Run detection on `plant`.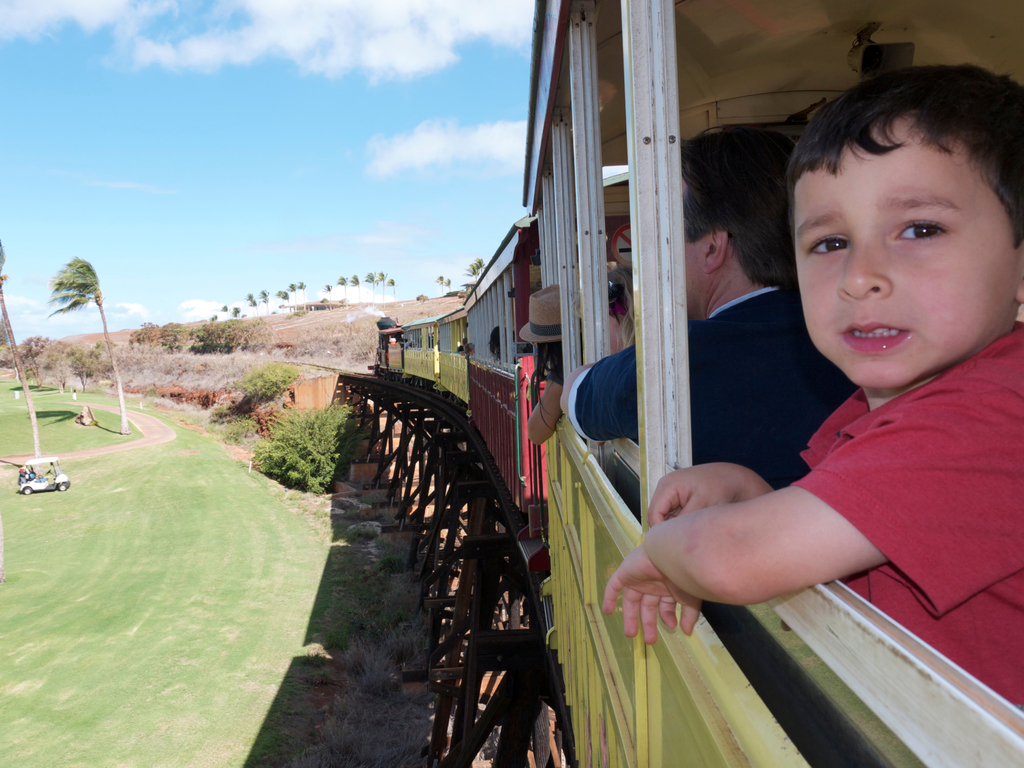
Result: left=249, top=403, right=360, bottom=495.
